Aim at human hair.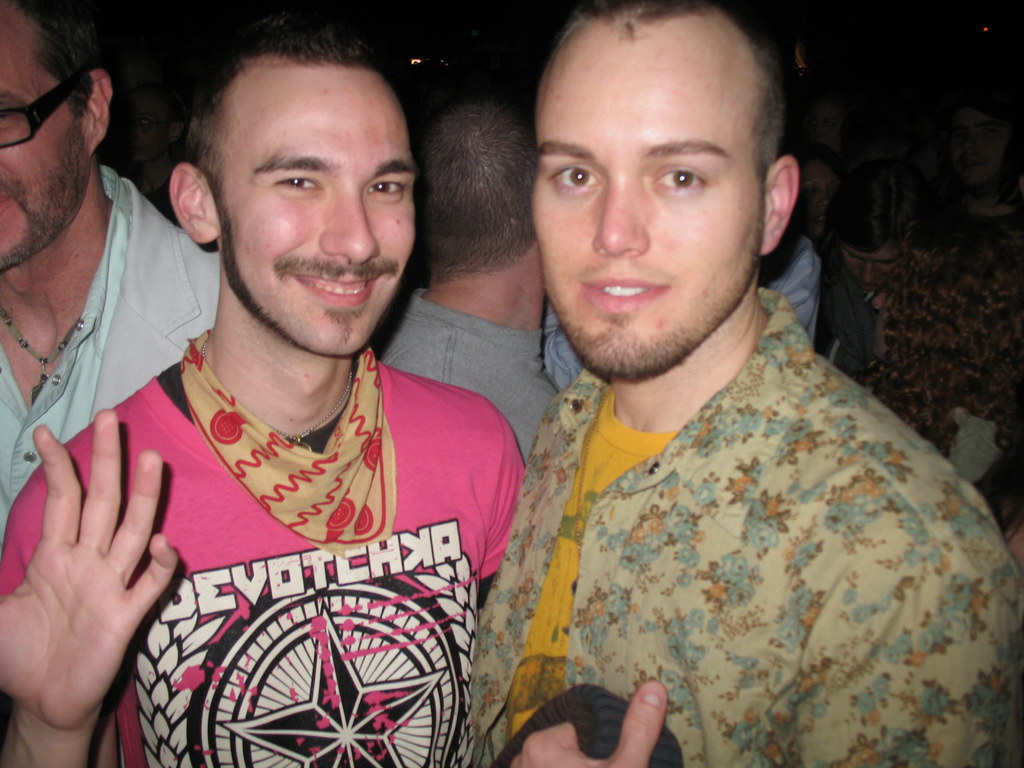
Aimed at {"x1": 527, "y1": 17, "x2": 794, "y2": 174}.
